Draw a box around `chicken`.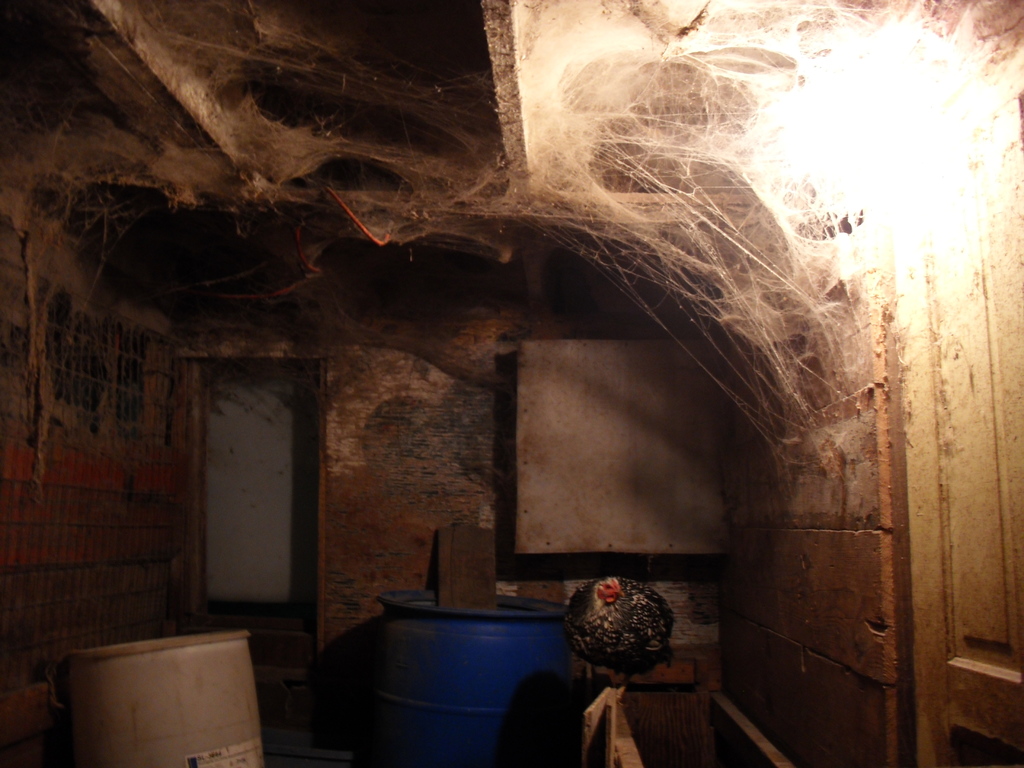
x1=561, y1=580, x2=668, y2=694.
